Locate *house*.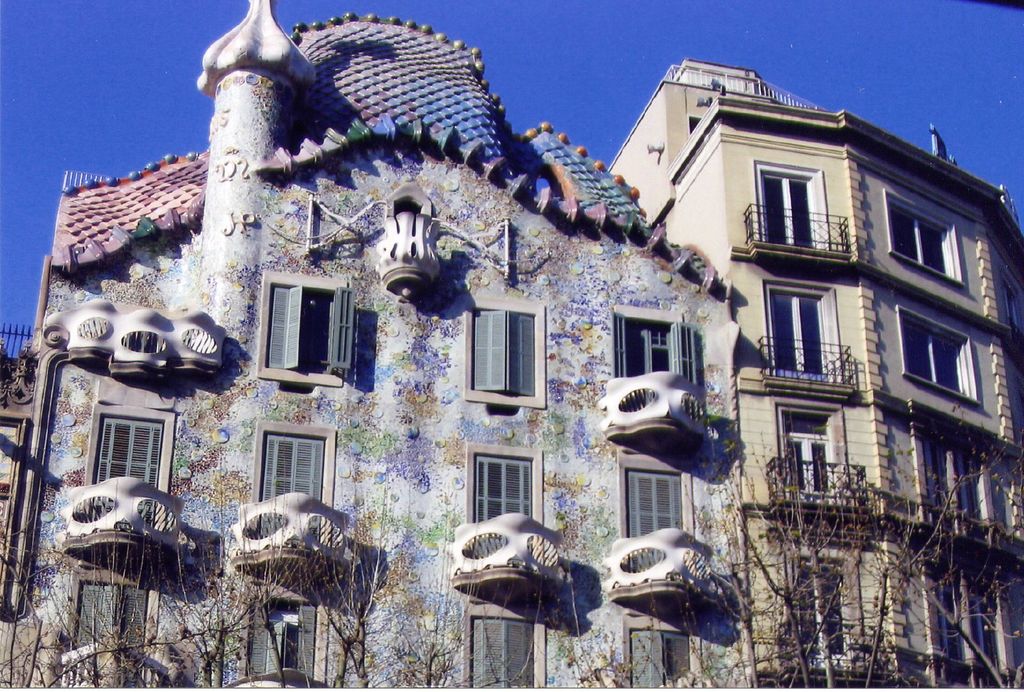
Bounding box: crop(0, 0, 740, 691).
